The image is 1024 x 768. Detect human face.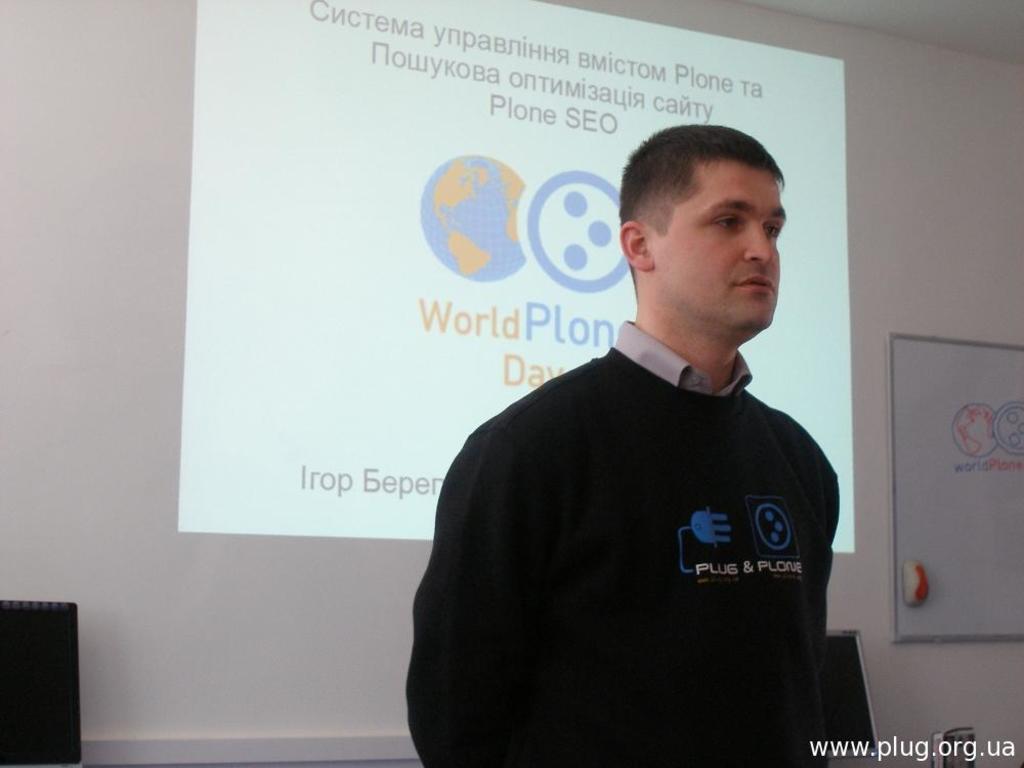
Detection: (left=650, top=159, right=786, bottom=331).
